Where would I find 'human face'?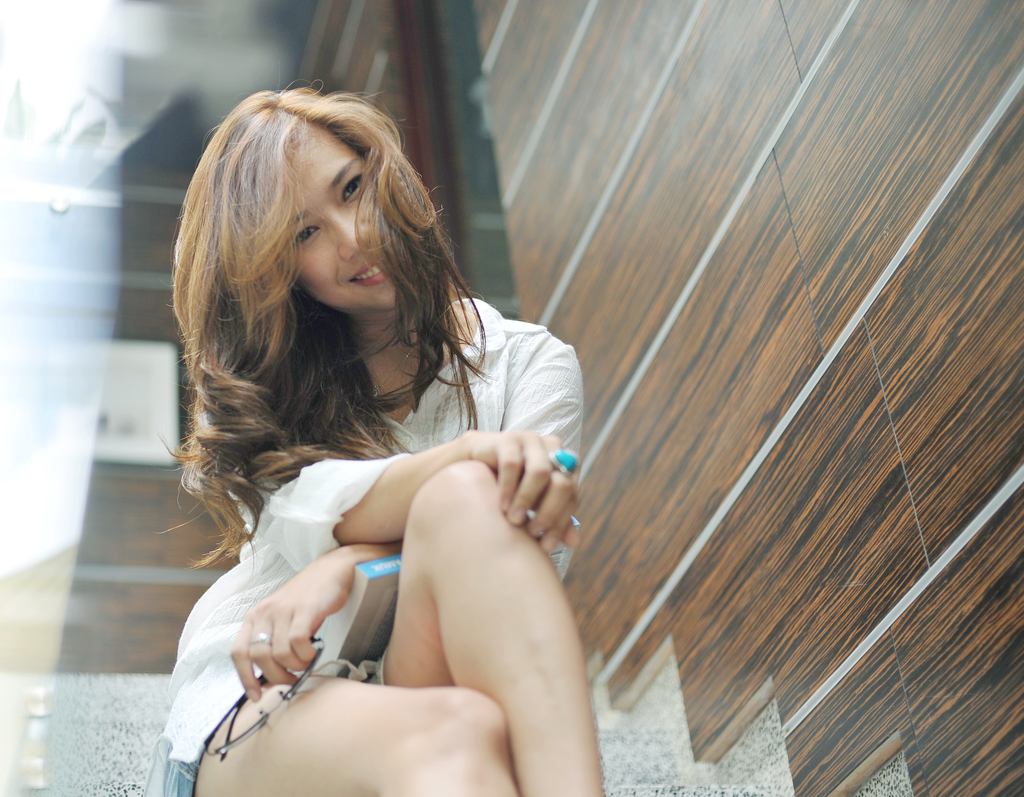
At 281,125,395,308.
